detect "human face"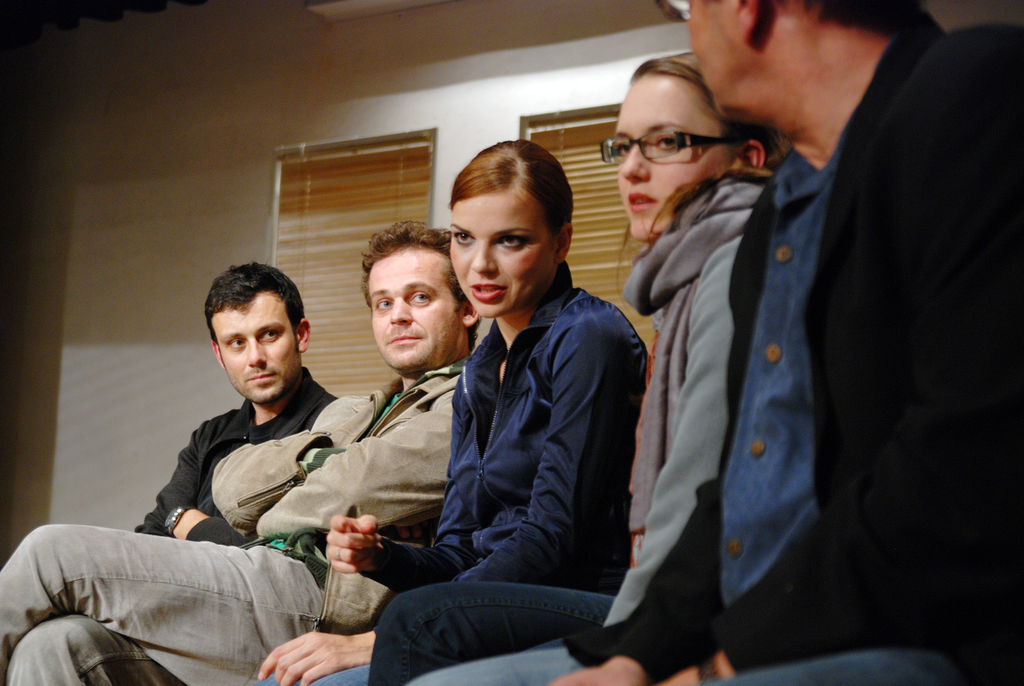
[210,297,294,399]
